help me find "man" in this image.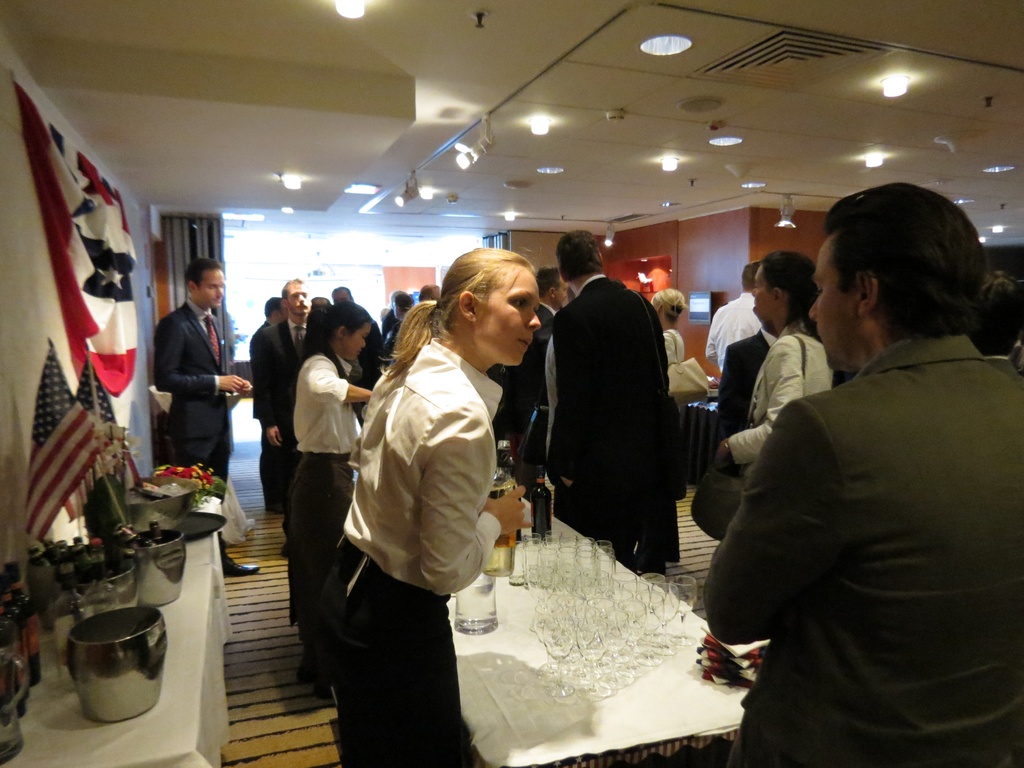
Found it: 706/172/1021/756.
